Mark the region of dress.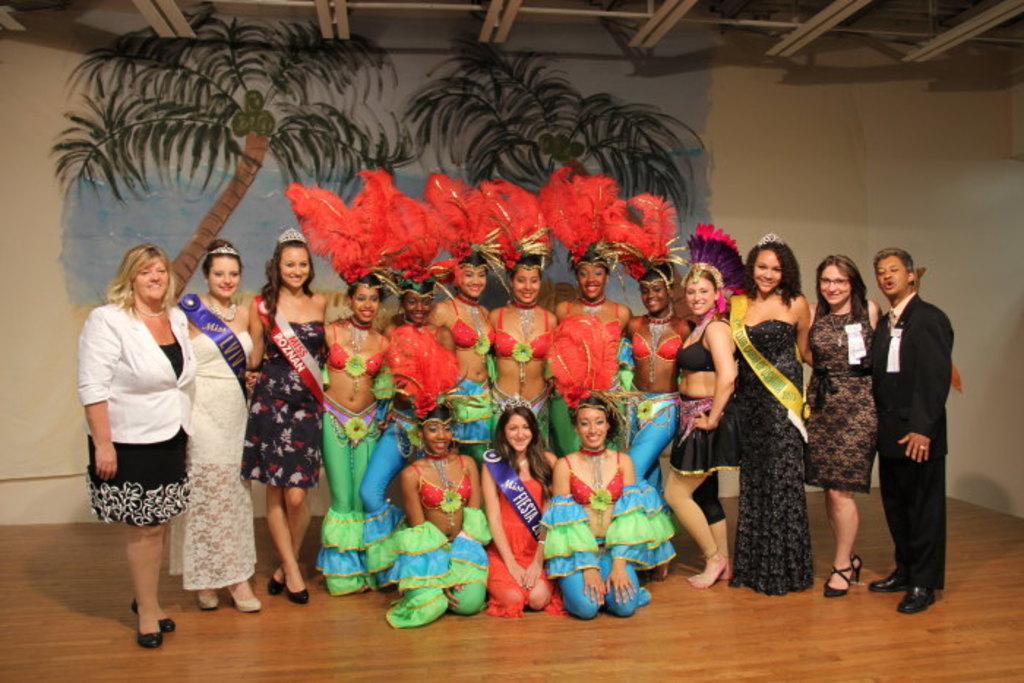
Region: box=[168, 328, 262, 591].
